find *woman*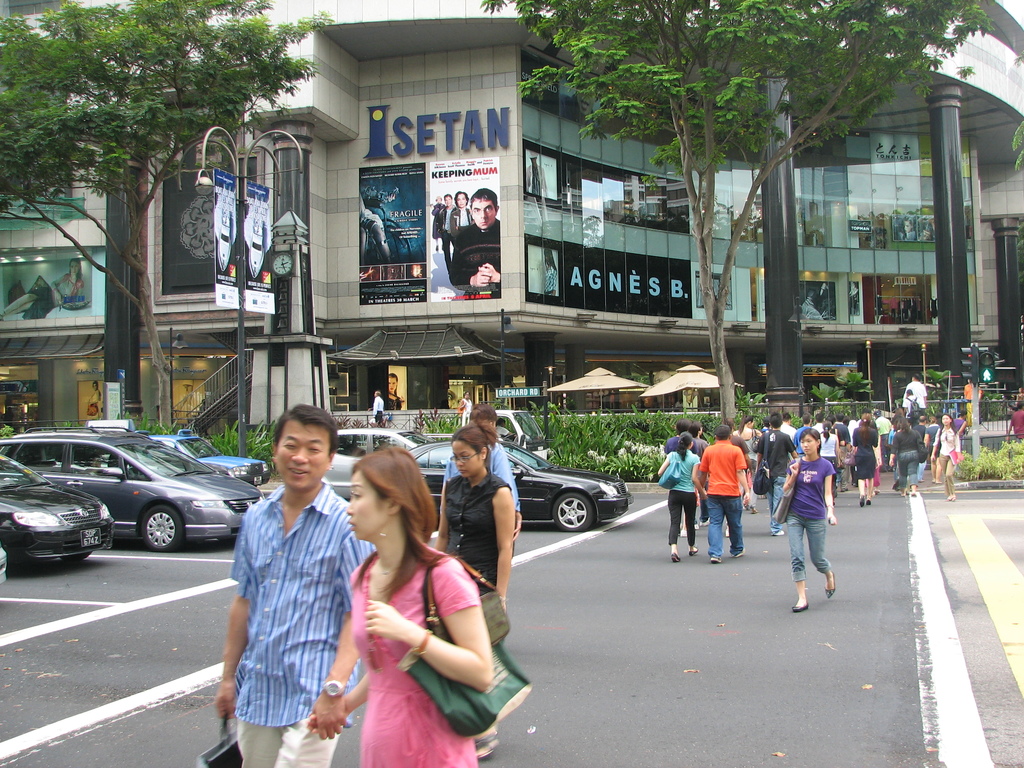
(886,413,899,460)
